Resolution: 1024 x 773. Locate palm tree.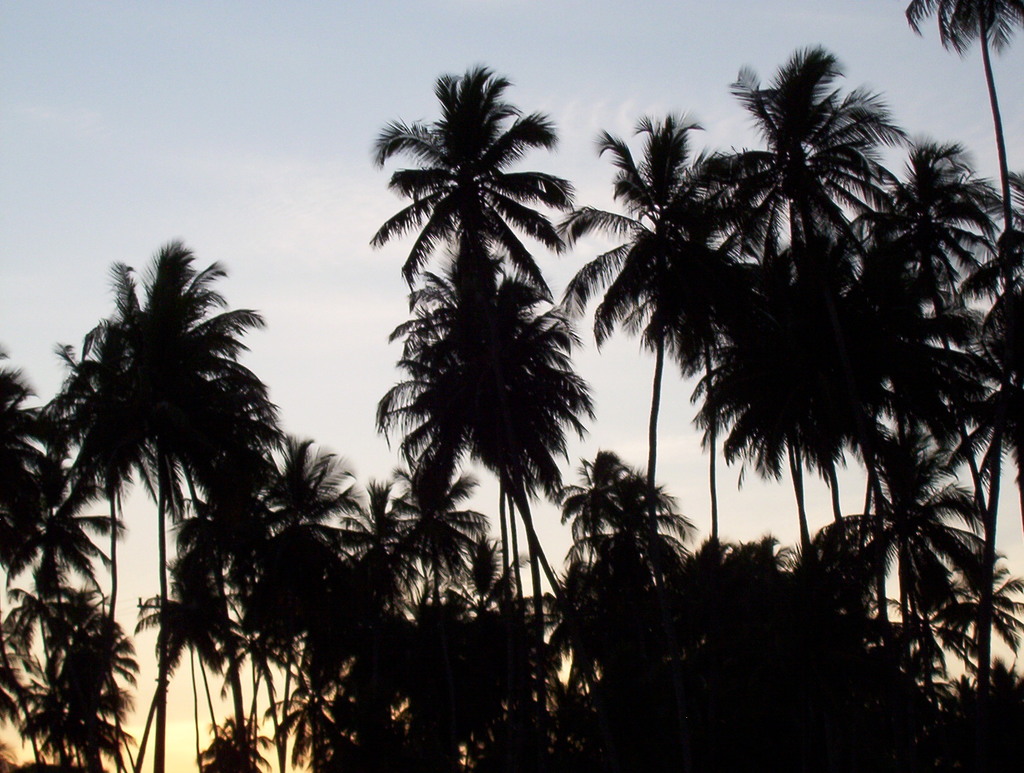
[left=72, top=244, right=244, bottom=728].
